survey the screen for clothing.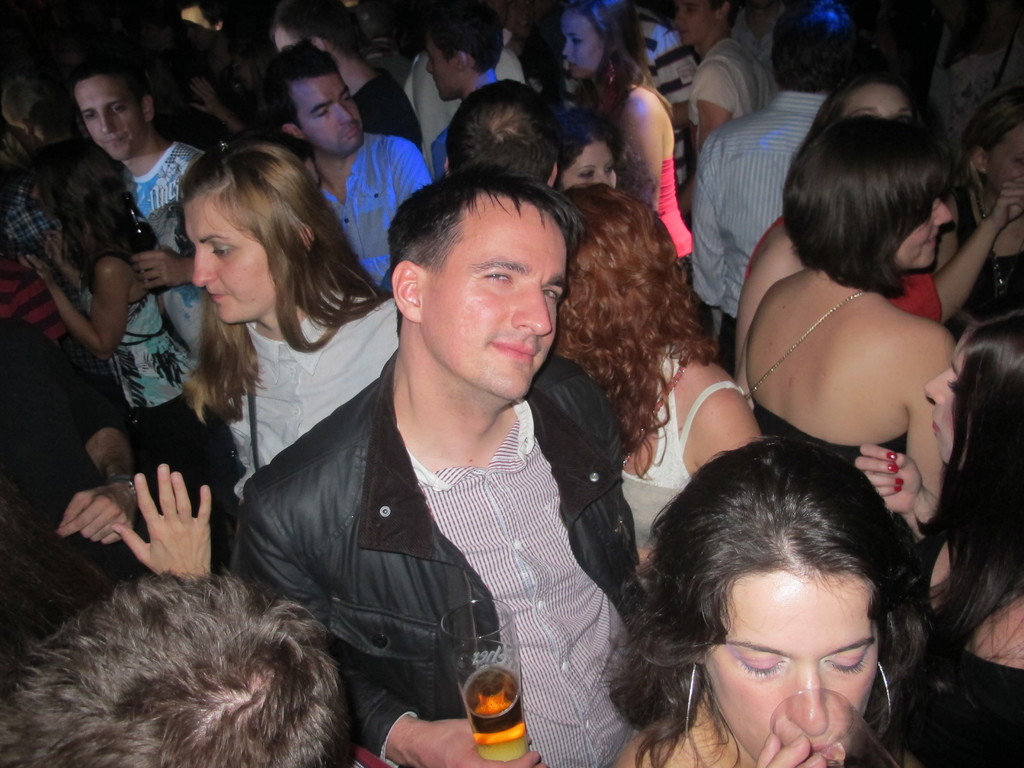
Survey found: locate(636, 100, 696, 280).
